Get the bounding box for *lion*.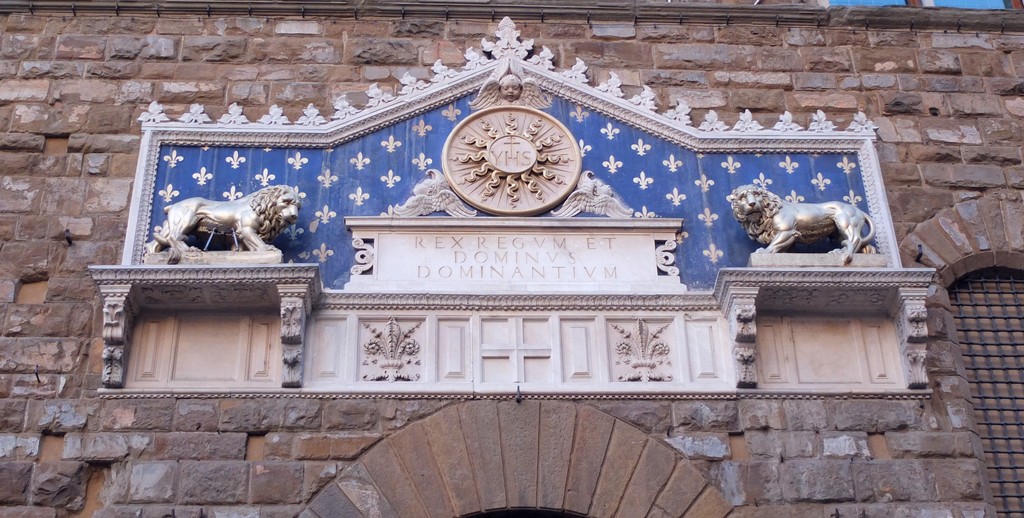
730/181/873/267.
